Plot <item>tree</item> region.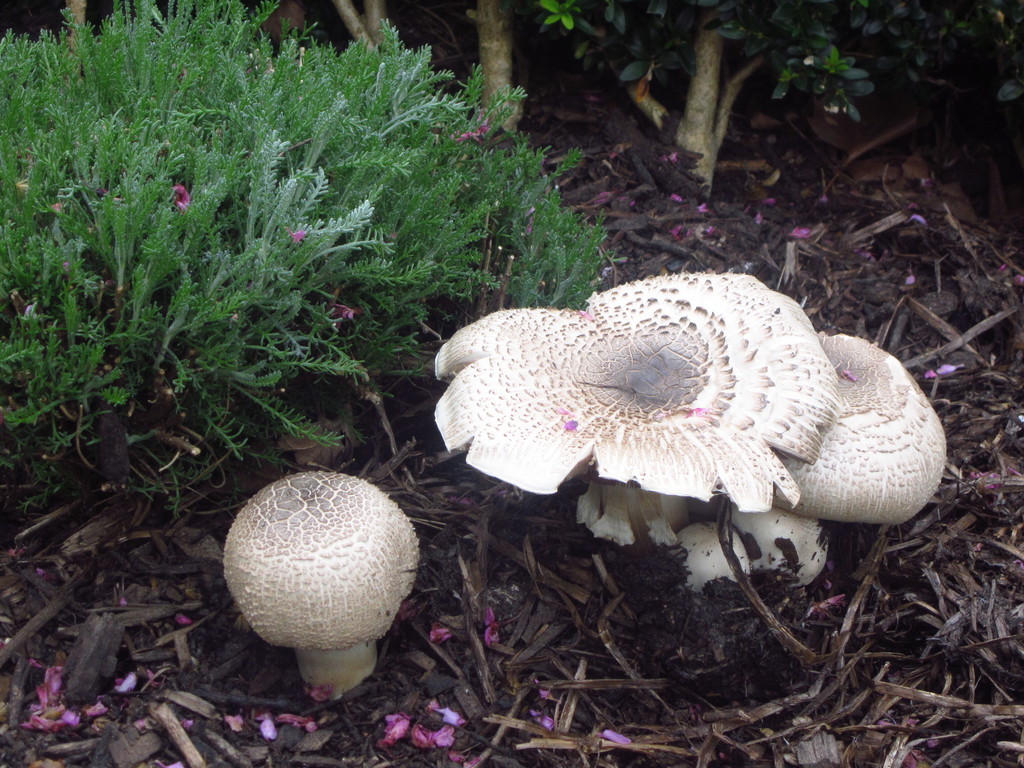
Plotted at bbox(0, 0, 1023, 214).
